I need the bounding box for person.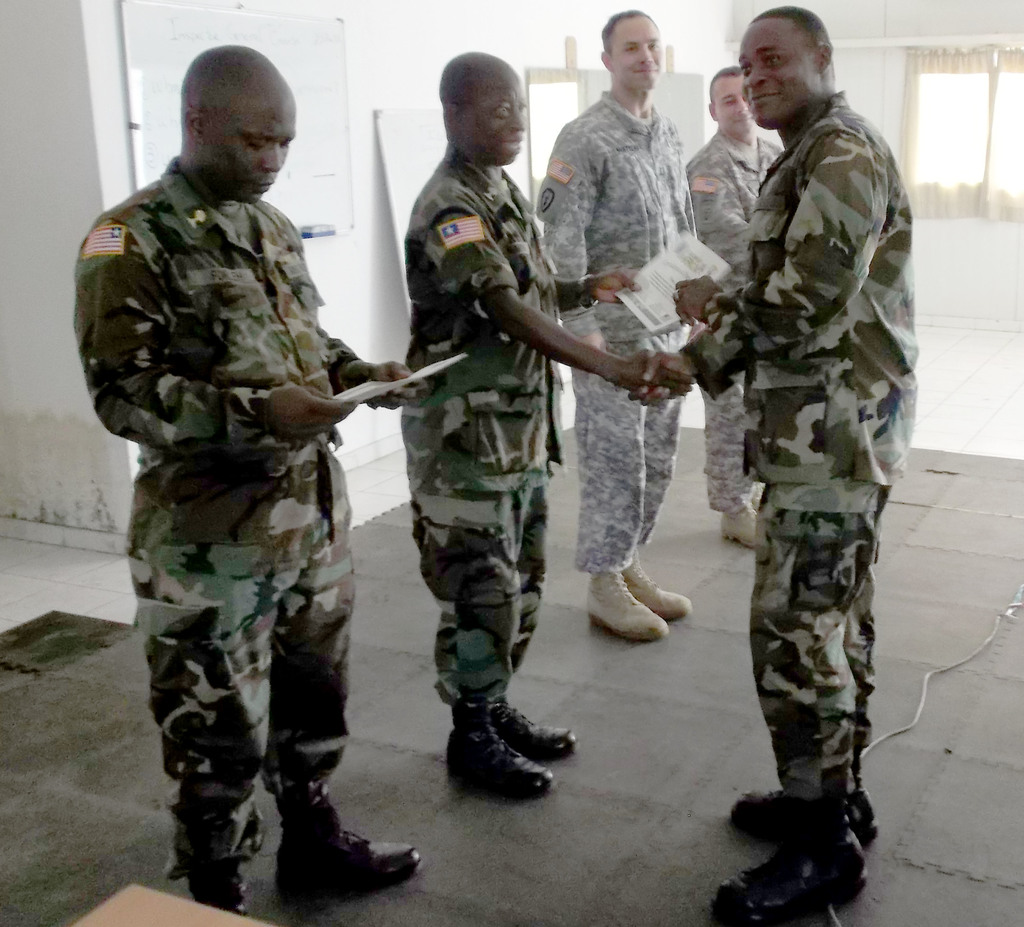
Here it is: (71, 45, 435, 916).
